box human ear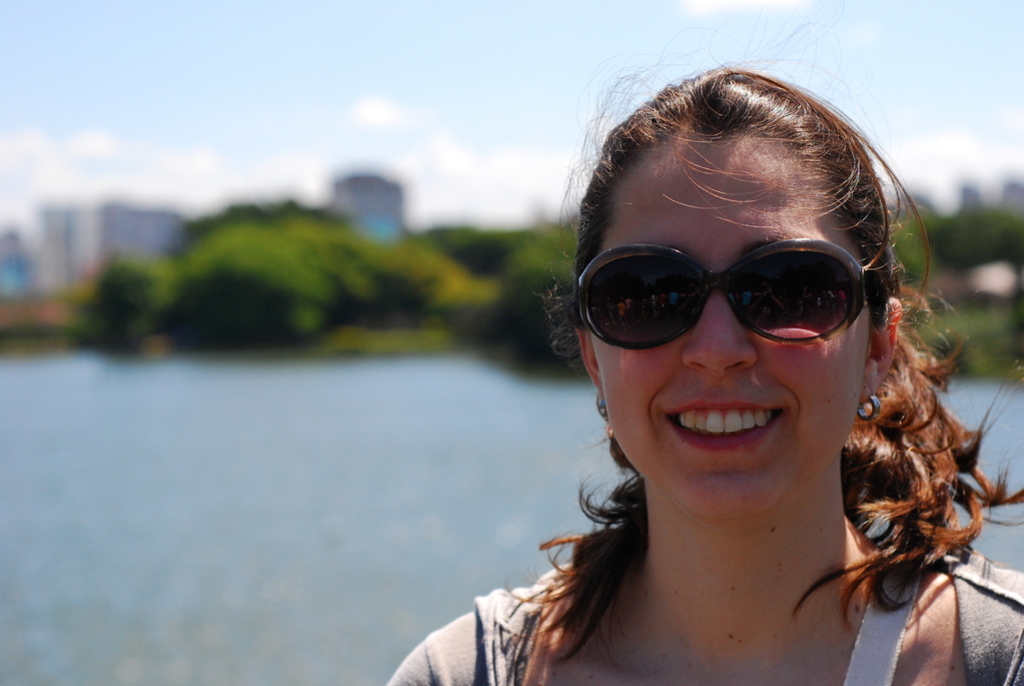
box(578, 329, 604, 391)
